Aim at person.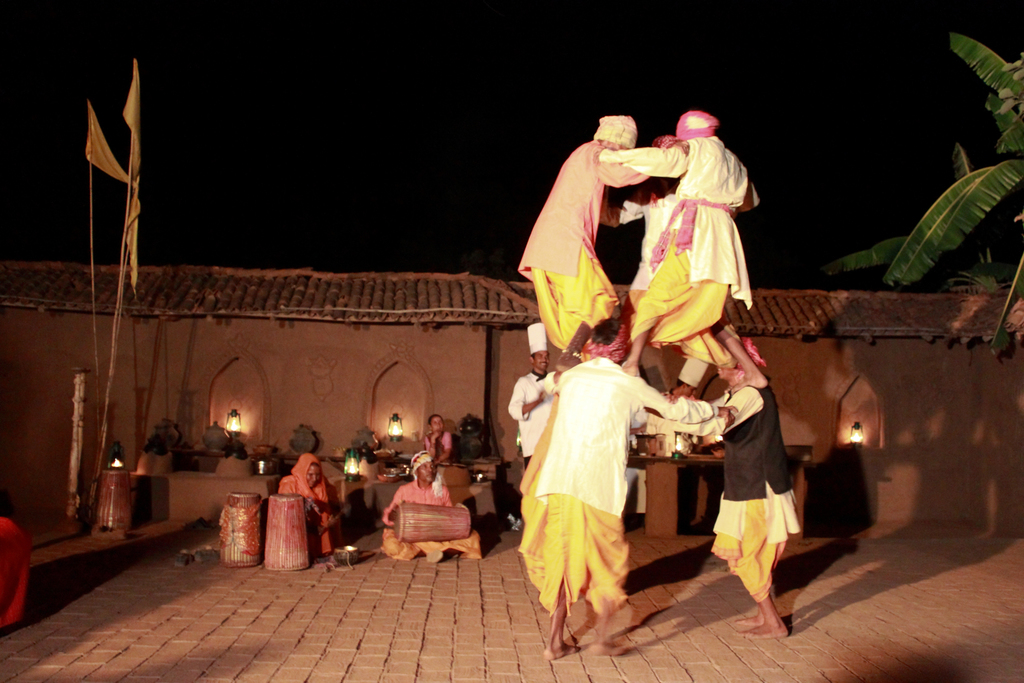
Aimed at Rect(509, 106, 683, 384).
